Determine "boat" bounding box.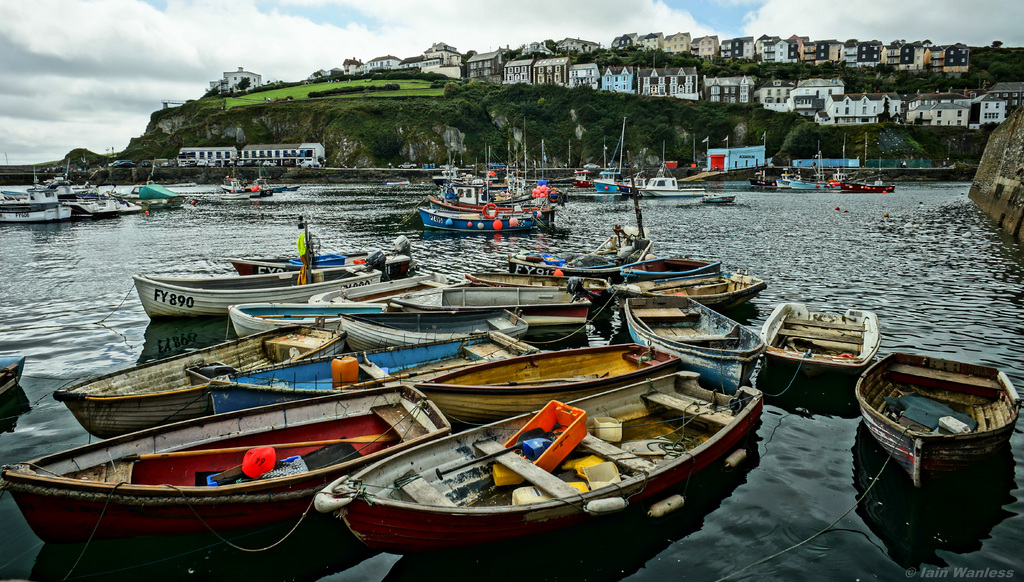
Determined: 774 157 801 193.
